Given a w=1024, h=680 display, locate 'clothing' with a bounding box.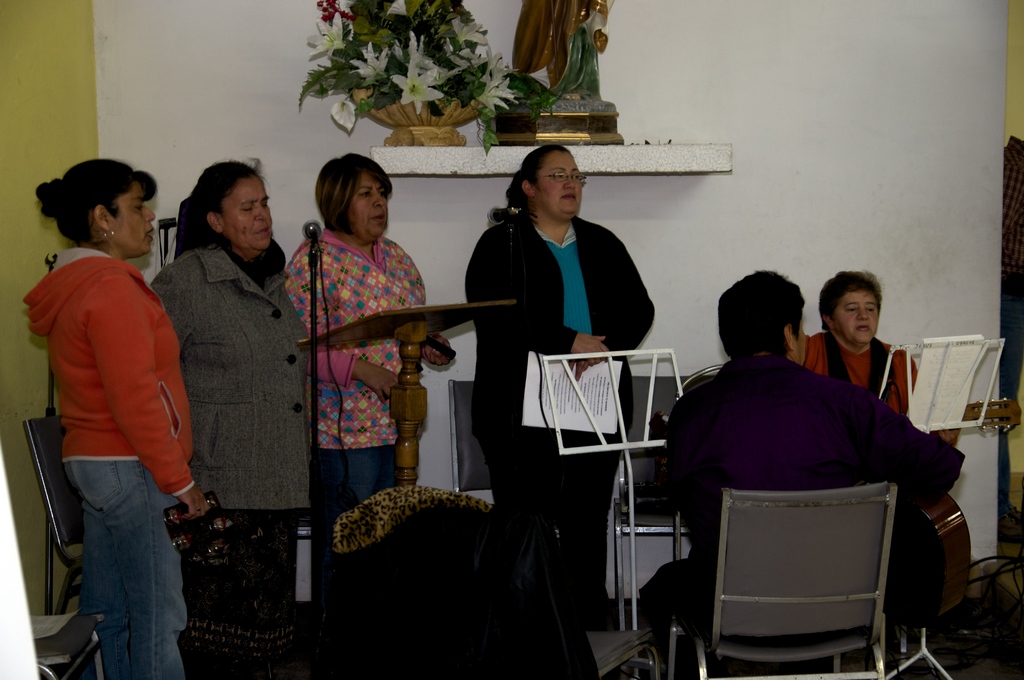
Located: select_region(461, 216, 655, 618).
